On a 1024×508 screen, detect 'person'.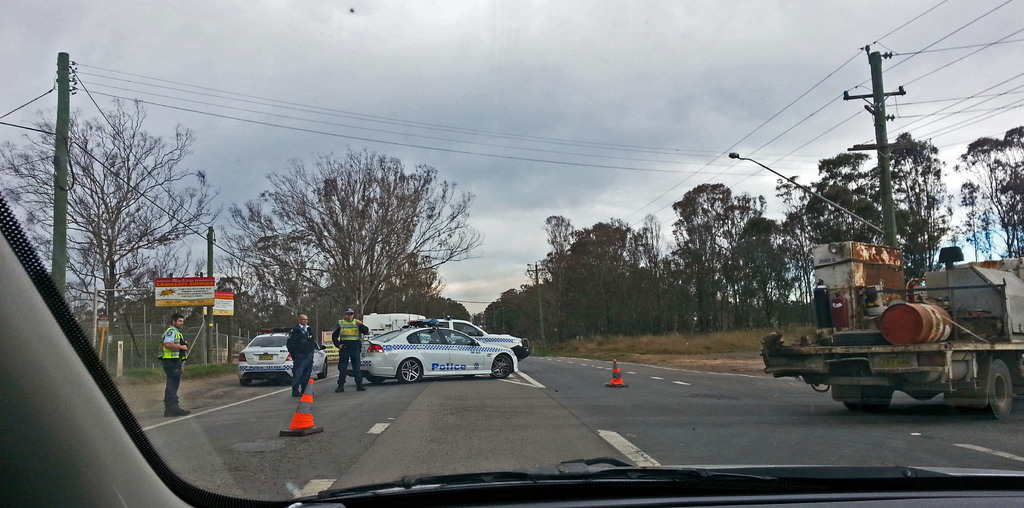
crop(142, 307, 180, 415).
